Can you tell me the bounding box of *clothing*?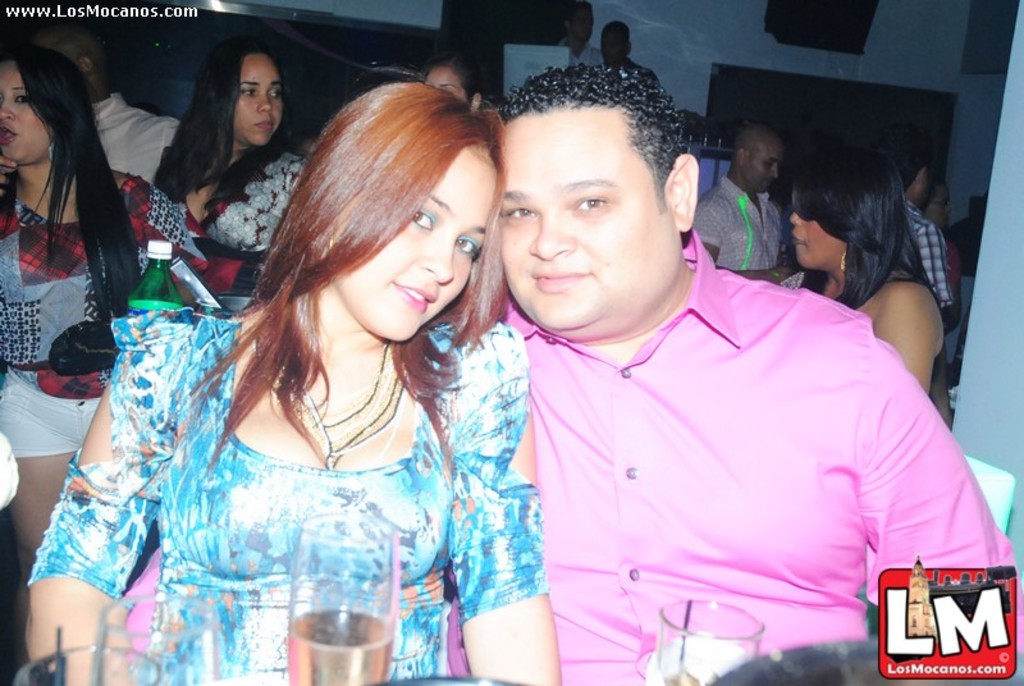
bbox=[479, 242, 969, 649].
